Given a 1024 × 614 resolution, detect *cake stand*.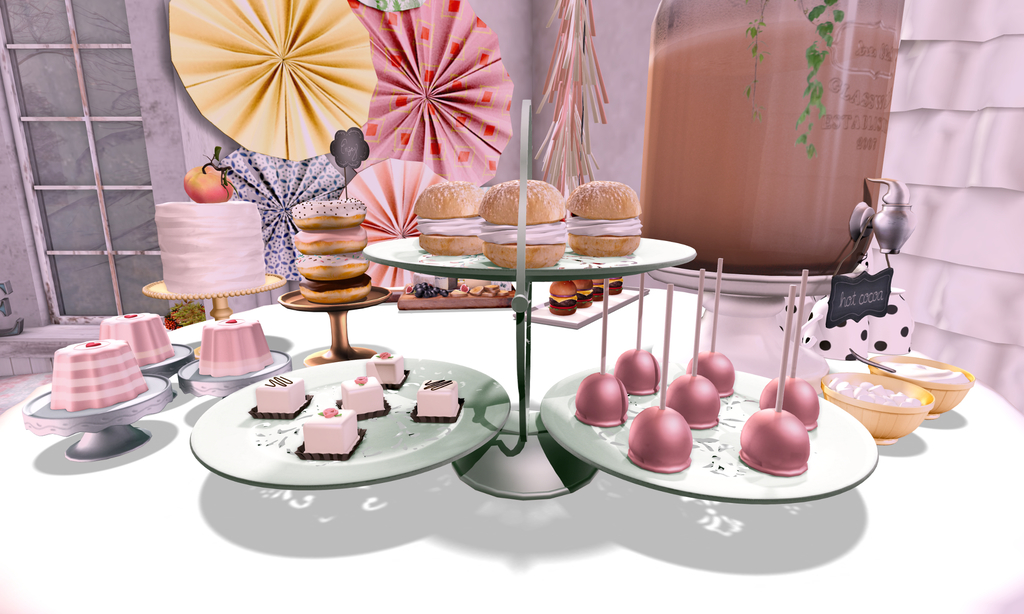
[123, 347, 190, 384].
